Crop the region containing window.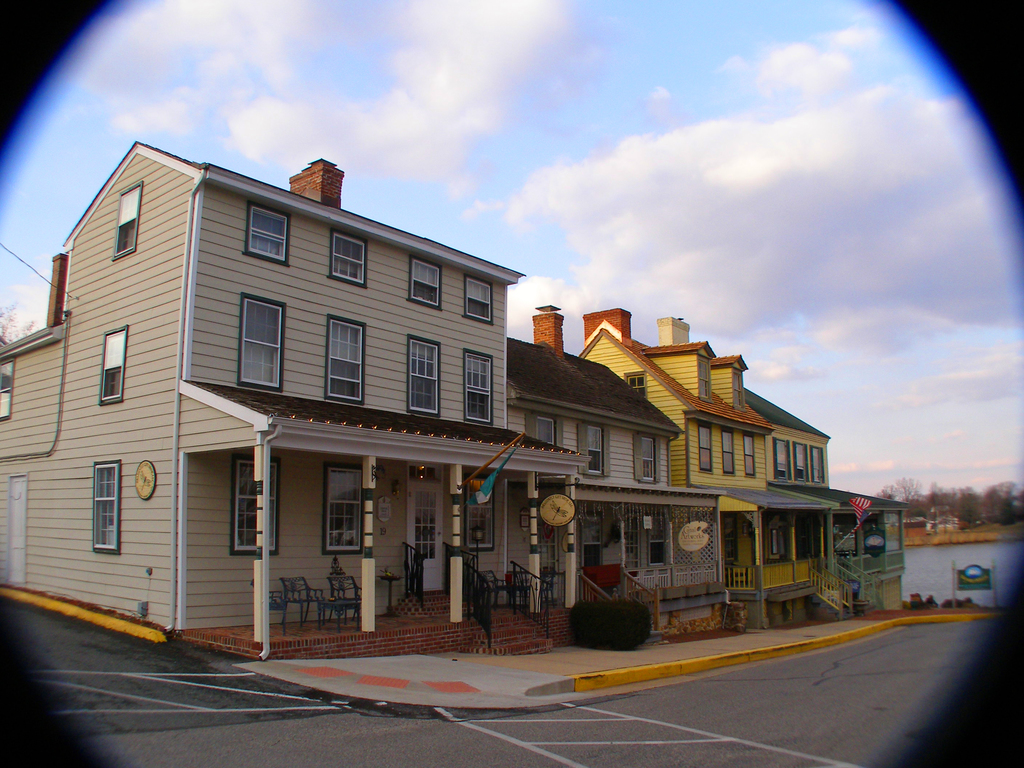
Crop region: crop(113, 185, 138, 254).
